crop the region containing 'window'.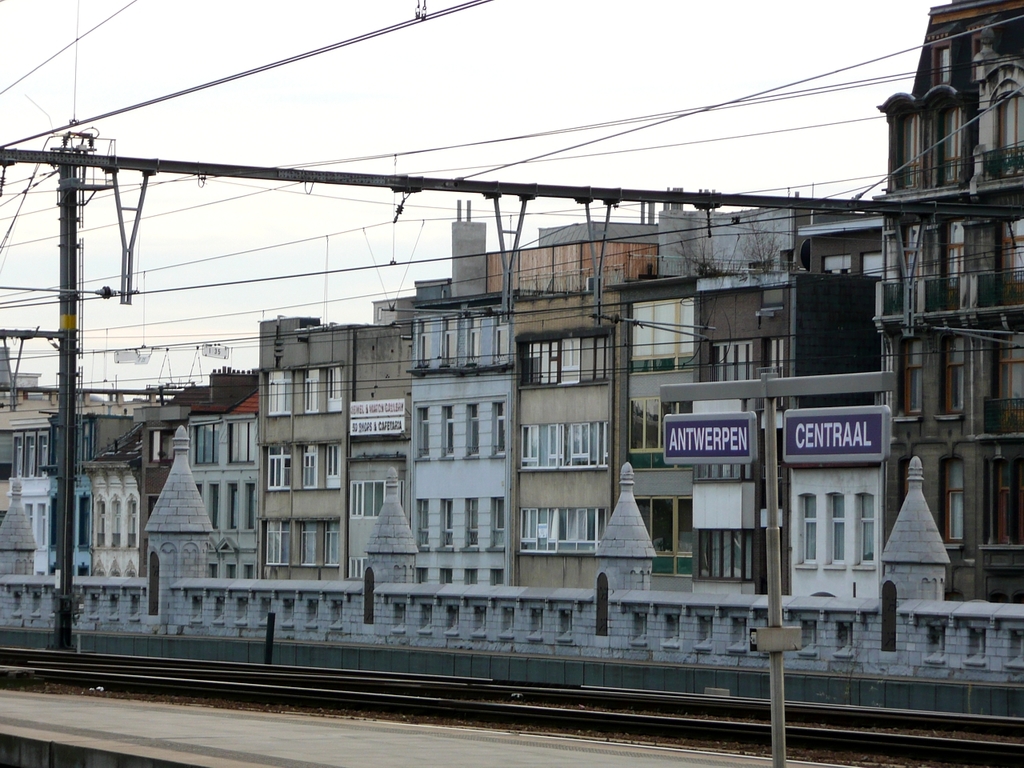
Crop region: {"x1": 706, "y1": 334, "x2": 753, "y2": 386}.
